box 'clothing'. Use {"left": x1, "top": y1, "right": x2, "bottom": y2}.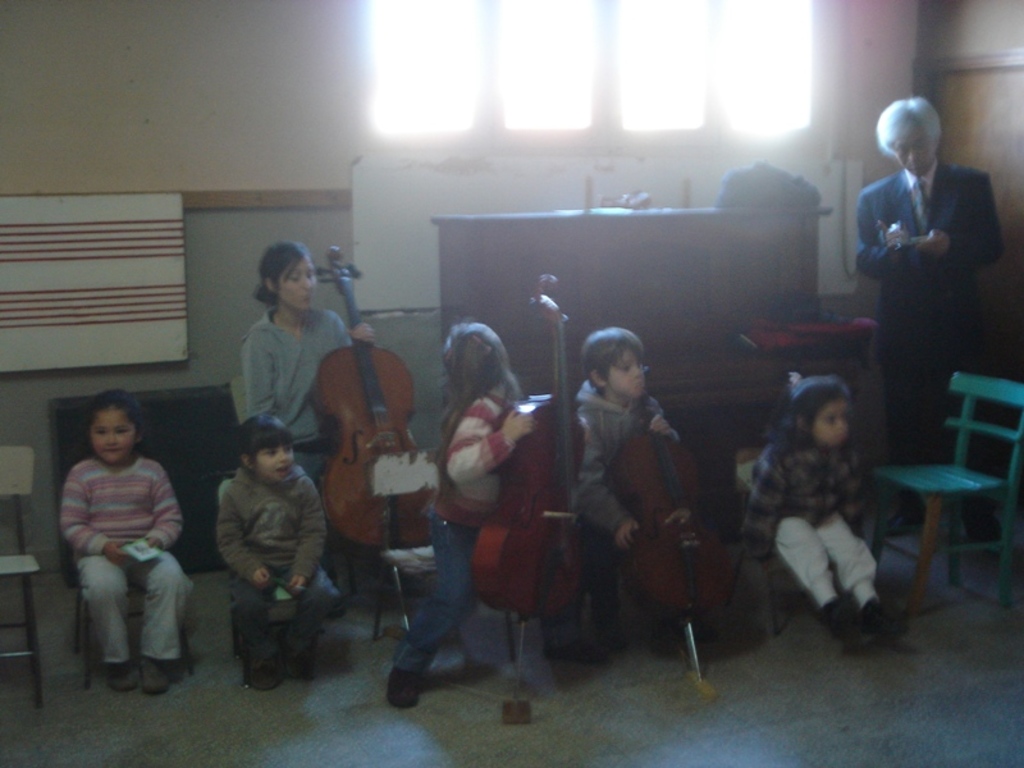
{"left": 736, "top": 421, "right": 886, "bottom": 614}.
